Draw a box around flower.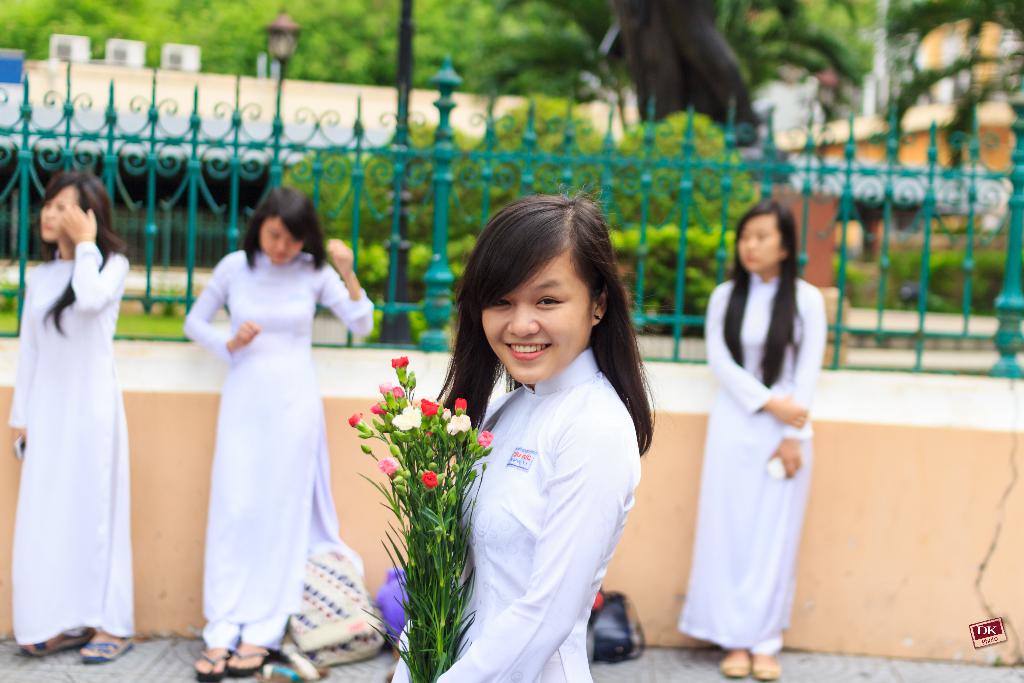
[379, 383, 392, 391].
